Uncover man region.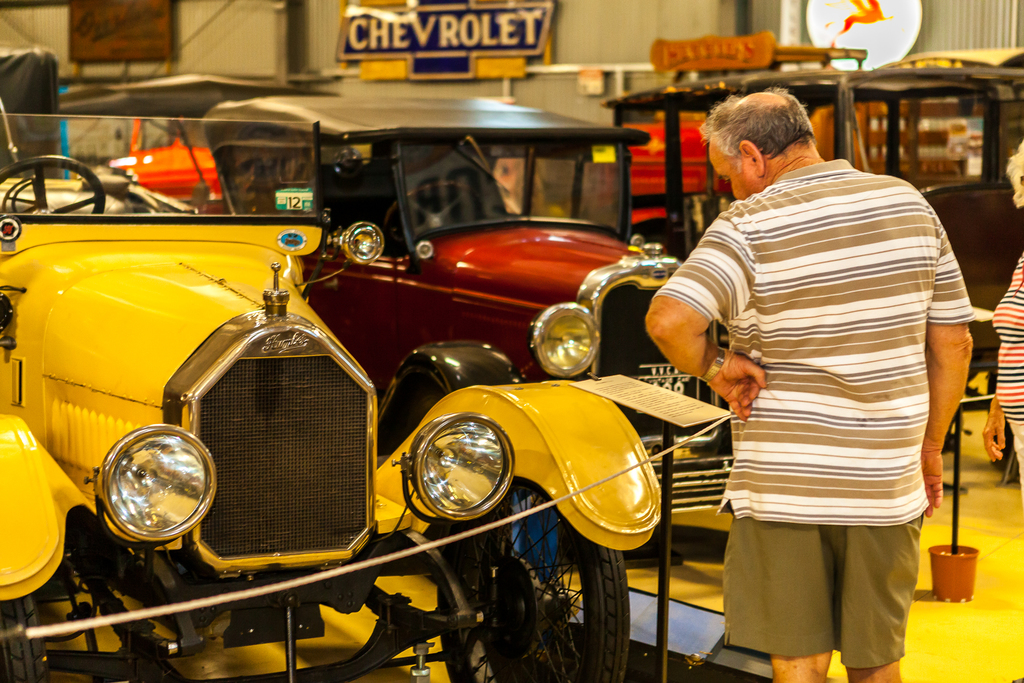
Uncovered: detection(646, 88, 983, 682).
